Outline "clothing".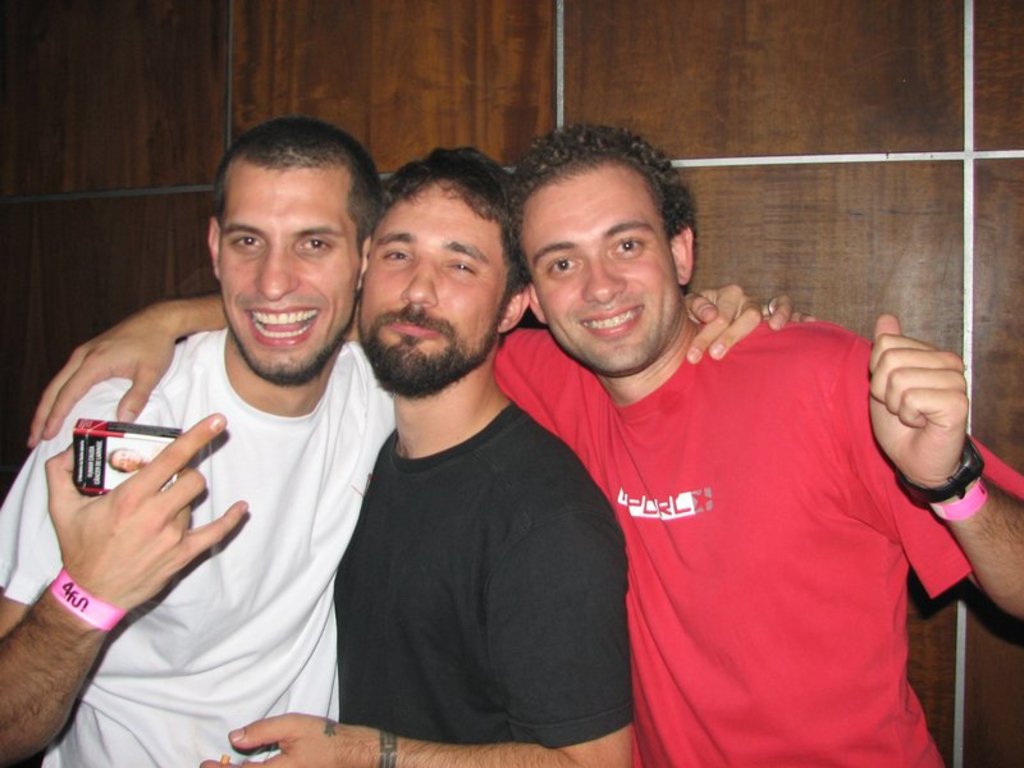
Outline: [x1=335, y1=399, x2=639, y2=750].
